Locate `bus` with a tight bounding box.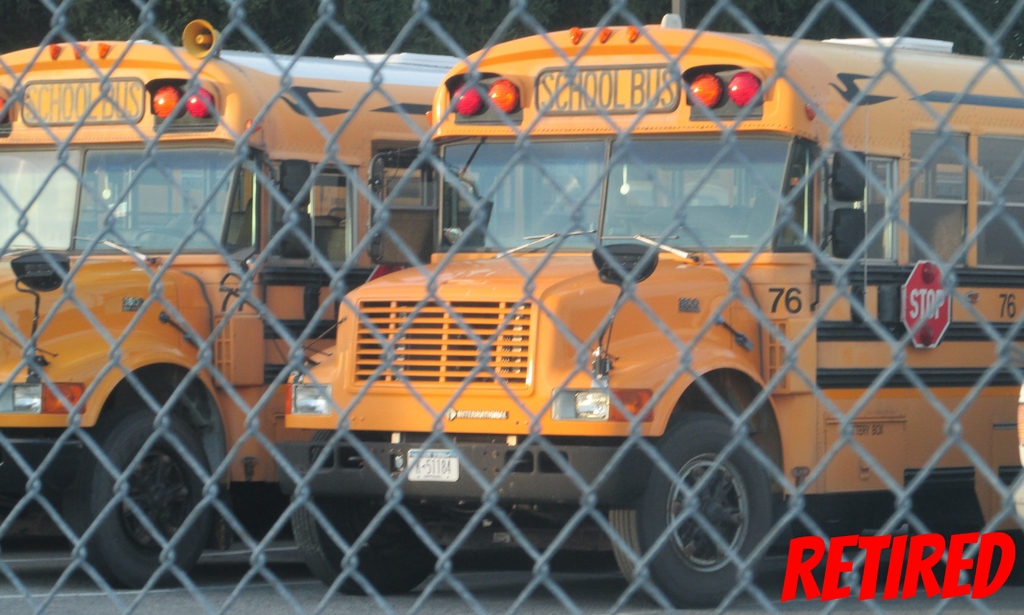
l=220, t=6, r=1023, b=607.
